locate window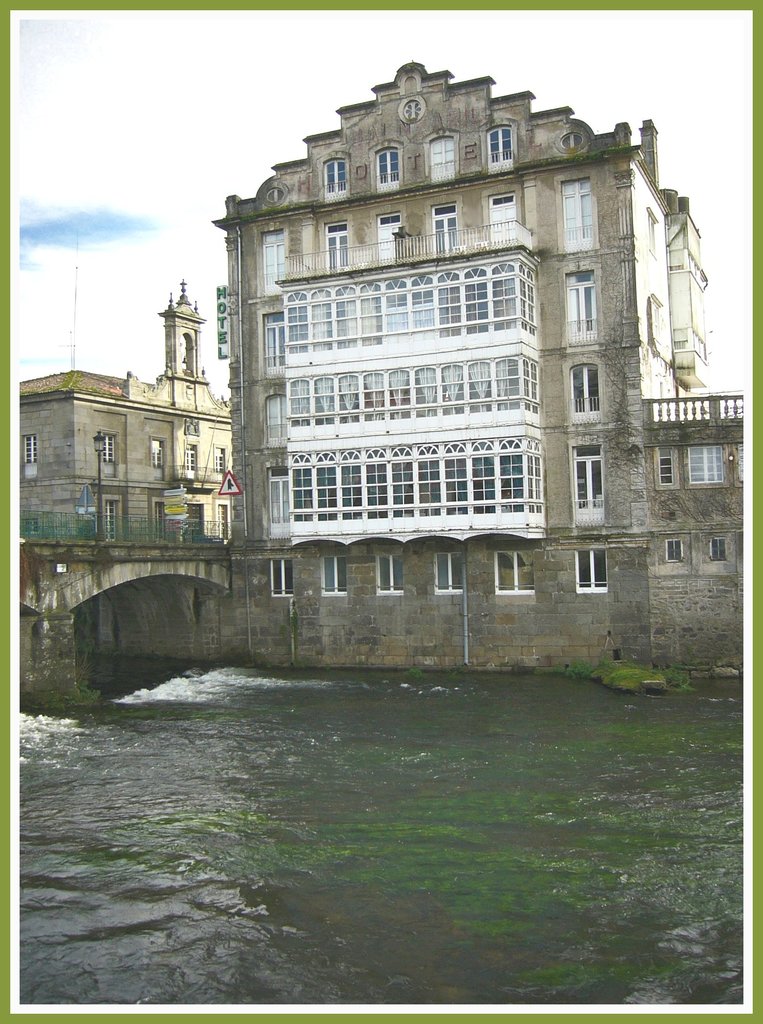
x1=17 y1=433 x2=33 y2=463
